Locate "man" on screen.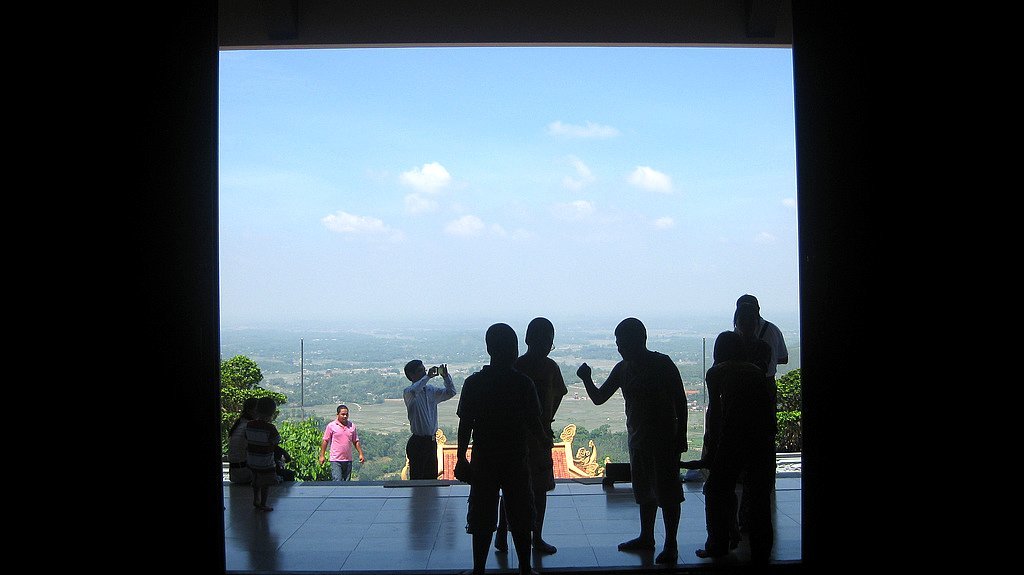
On screen at crop(730, 290, 787, 484).
